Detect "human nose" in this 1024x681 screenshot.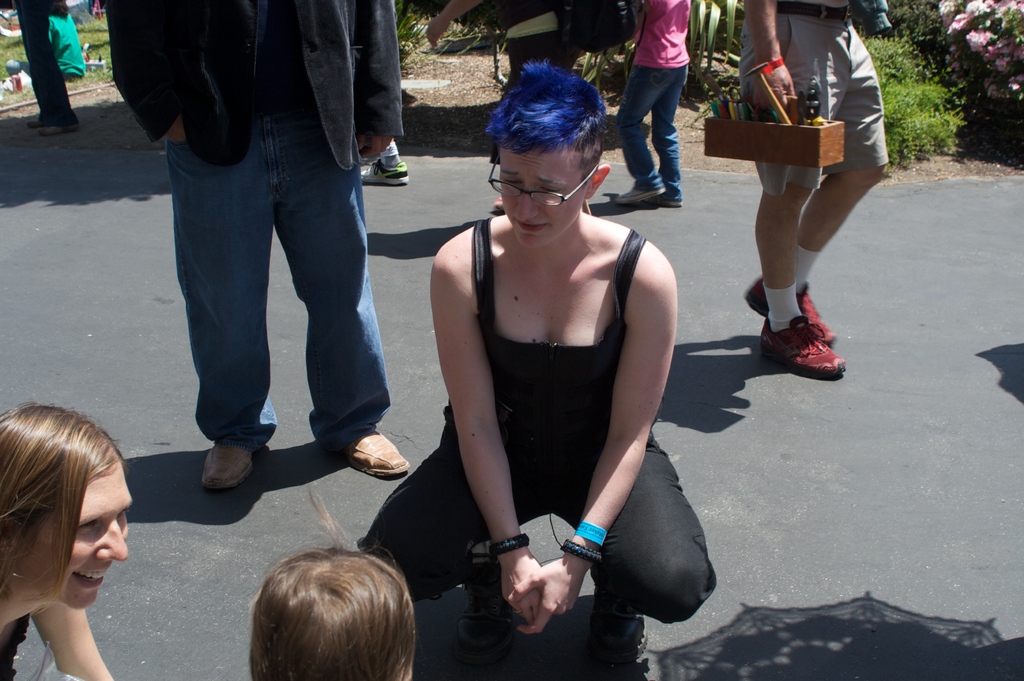
Detection: bbox=(92, 525, 129, 561).
